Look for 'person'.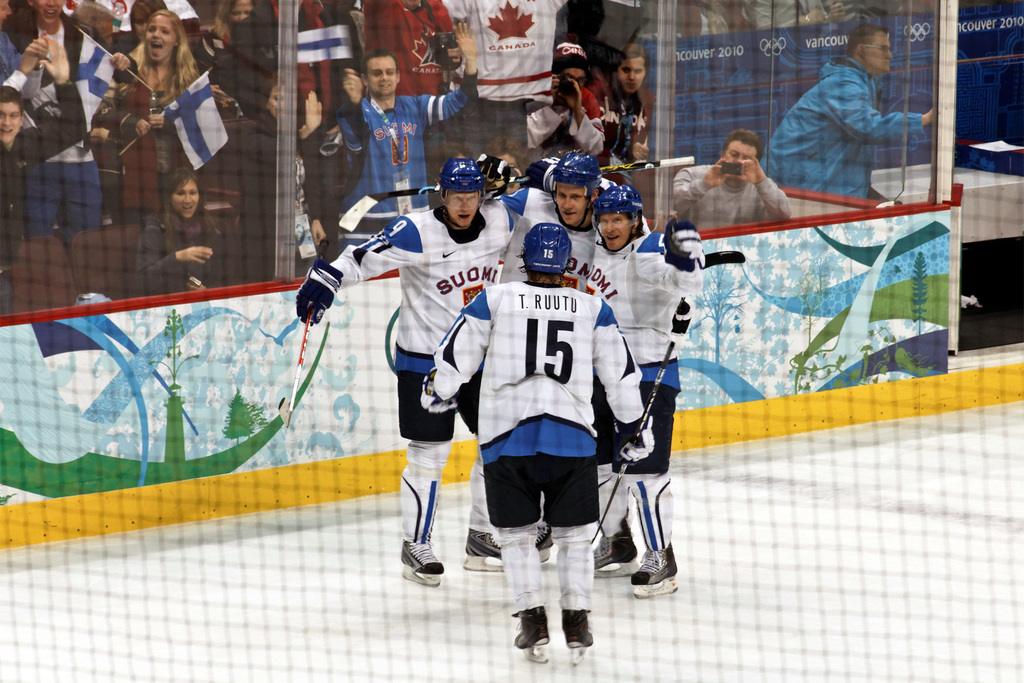
Found: pyautogui.locateOnScreen(132, 168, 227, 292).
